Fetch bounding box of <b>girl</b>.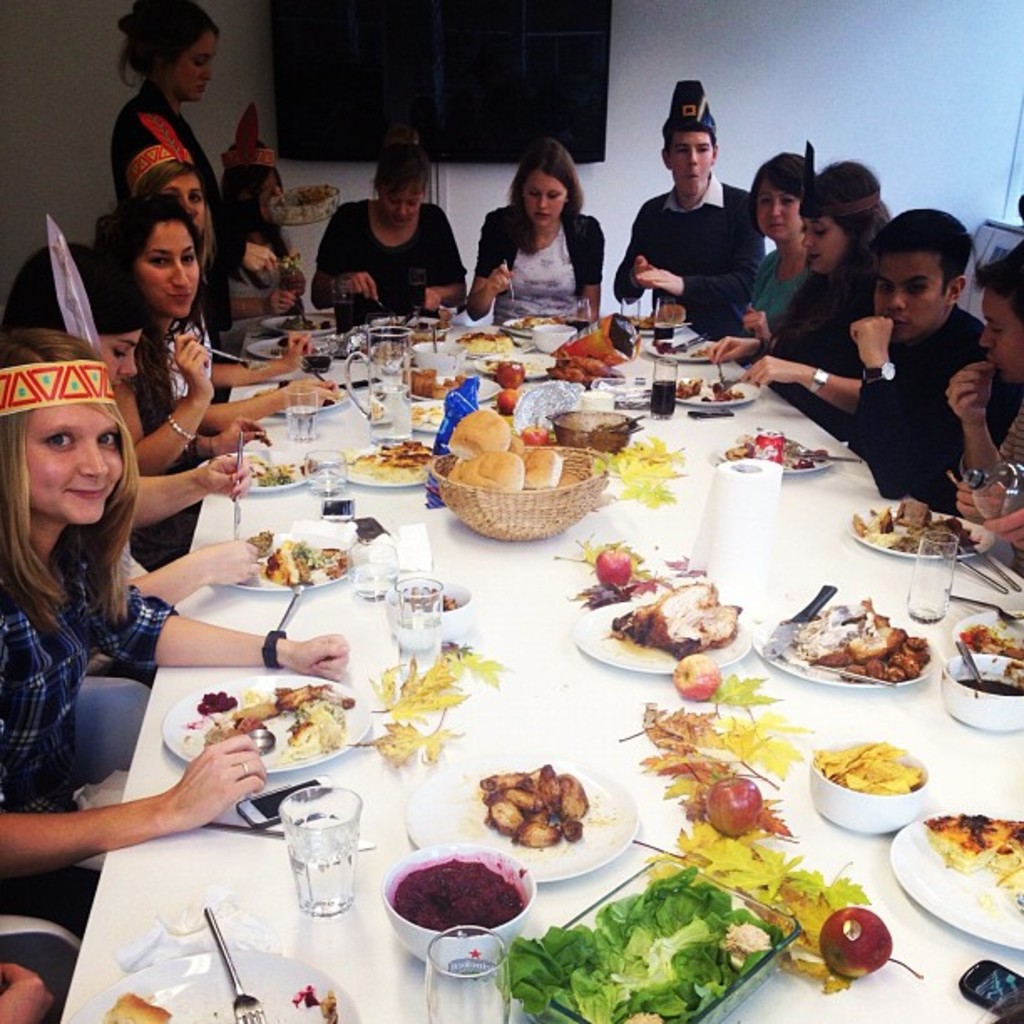
Bbox: BBox(714, 127, 818, 343).
